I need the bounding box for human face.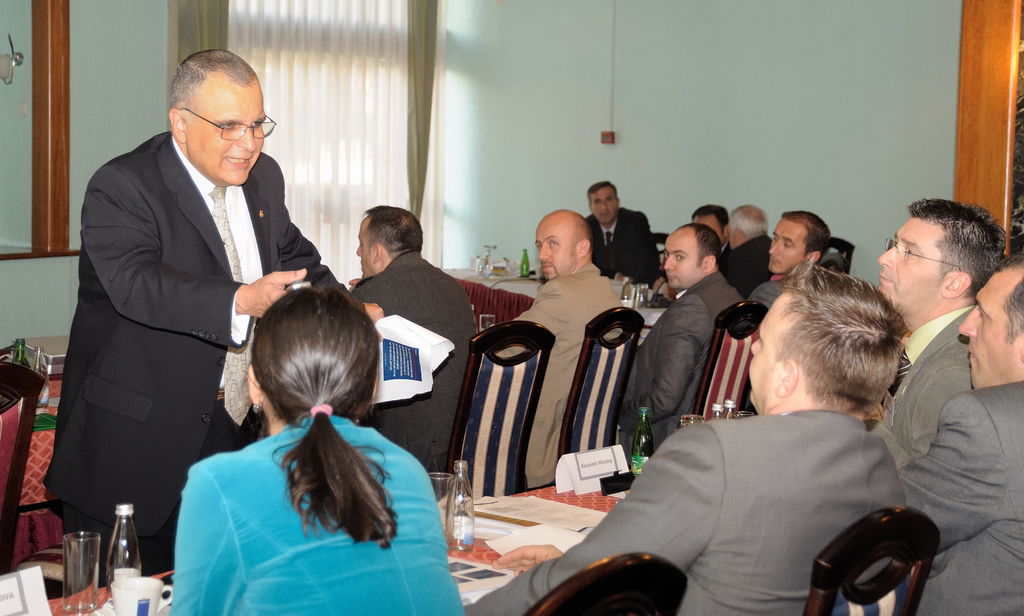
Here it is: left=536, top=228, right=577, bottom=281.
